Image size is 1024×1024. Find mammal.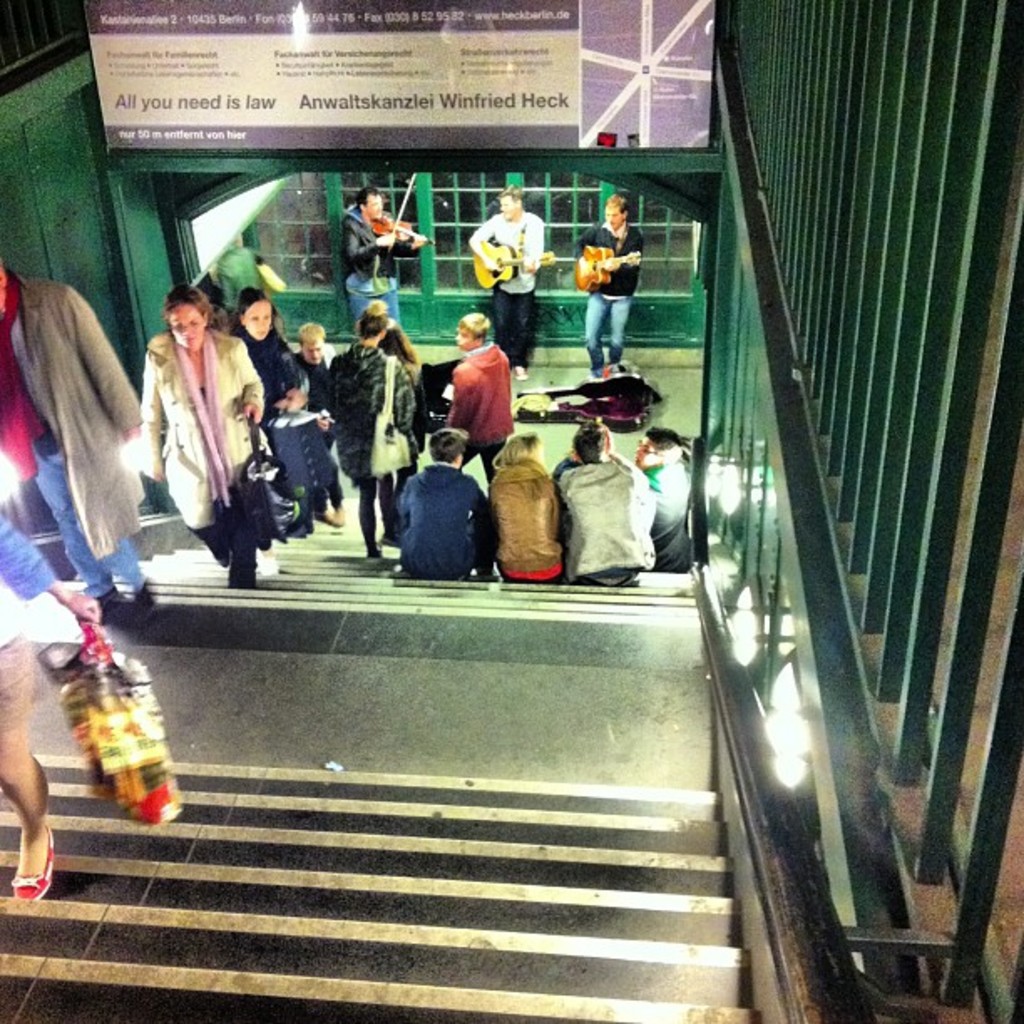
box(343, 189, 427, 331).
